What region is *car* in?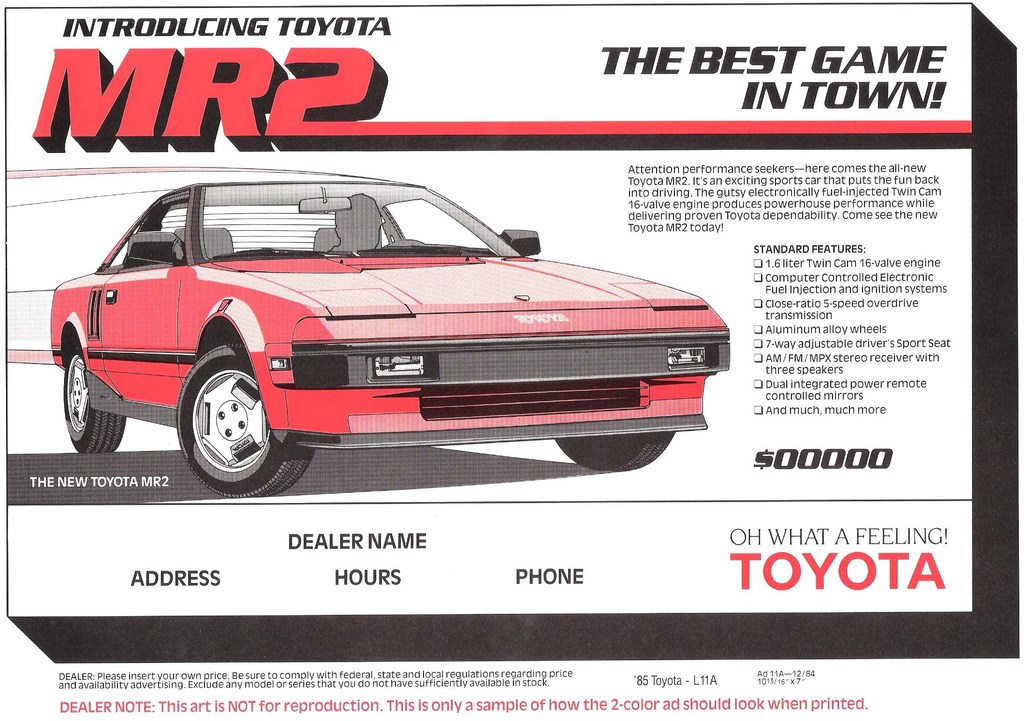
{"left": 47, "top": 179, "right": 731, "bottom": 497}.
